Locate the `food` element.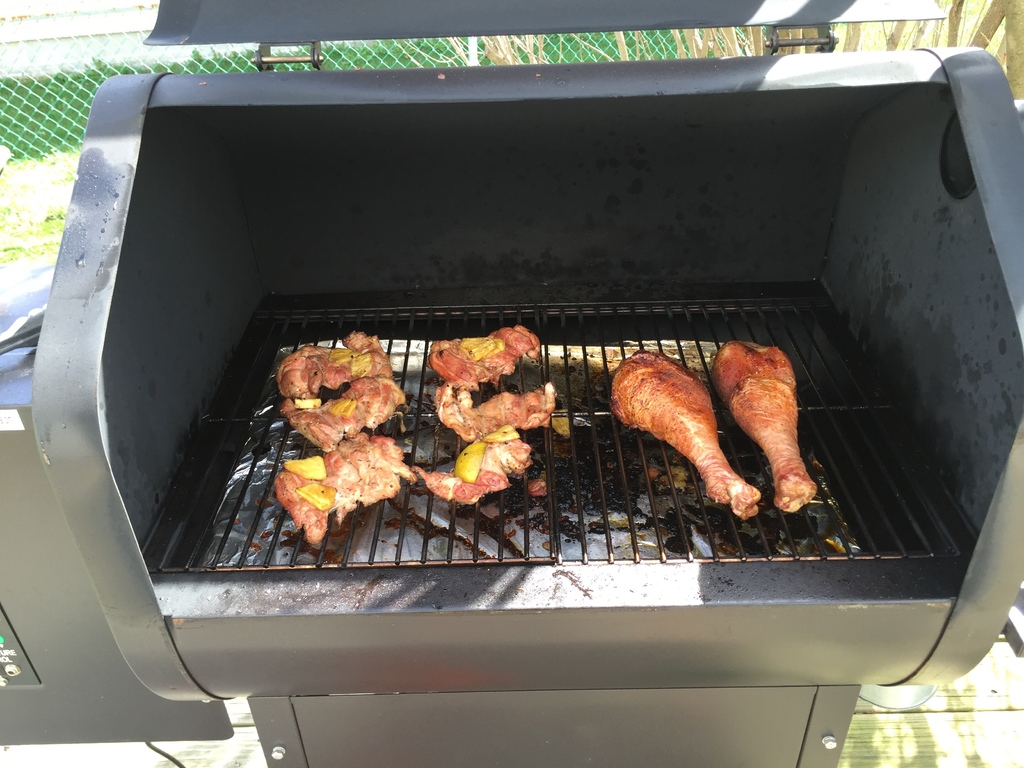
Element bbox: {"left": 428, "top": 324, "right": 544, "bottom": 390}.
